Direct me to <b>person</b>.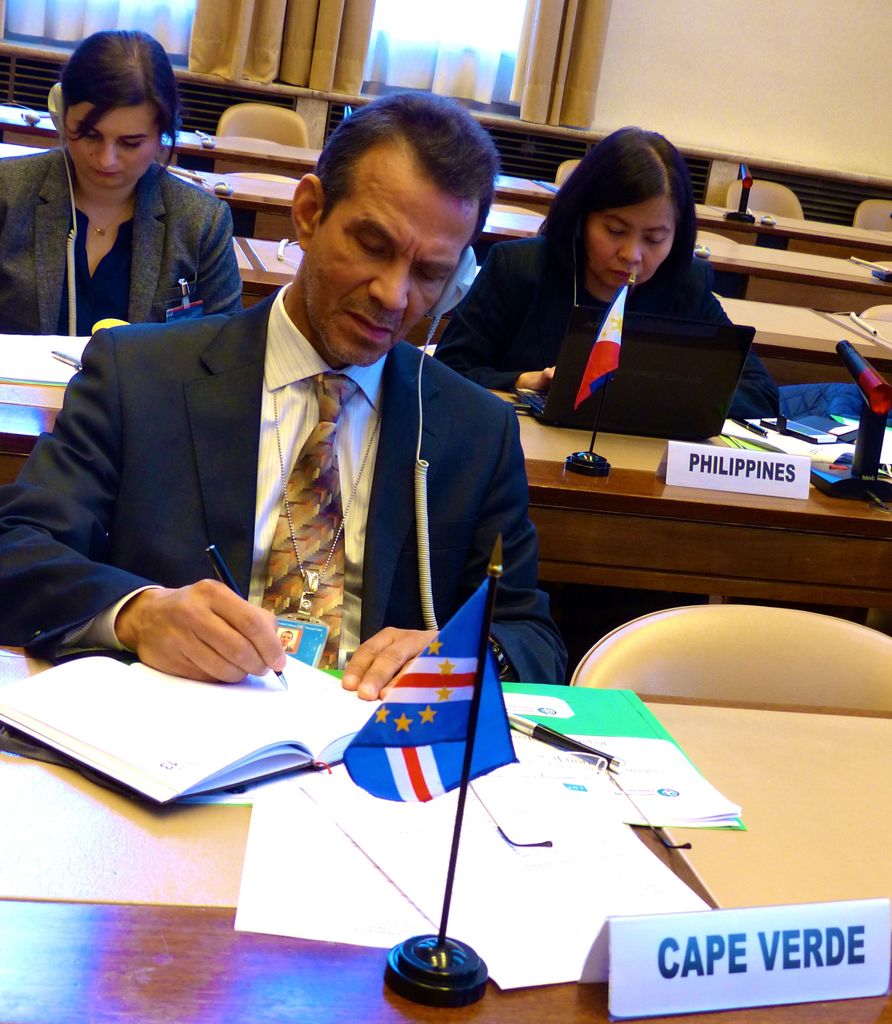
Direction: Rect(0, 92, 569, 697).
